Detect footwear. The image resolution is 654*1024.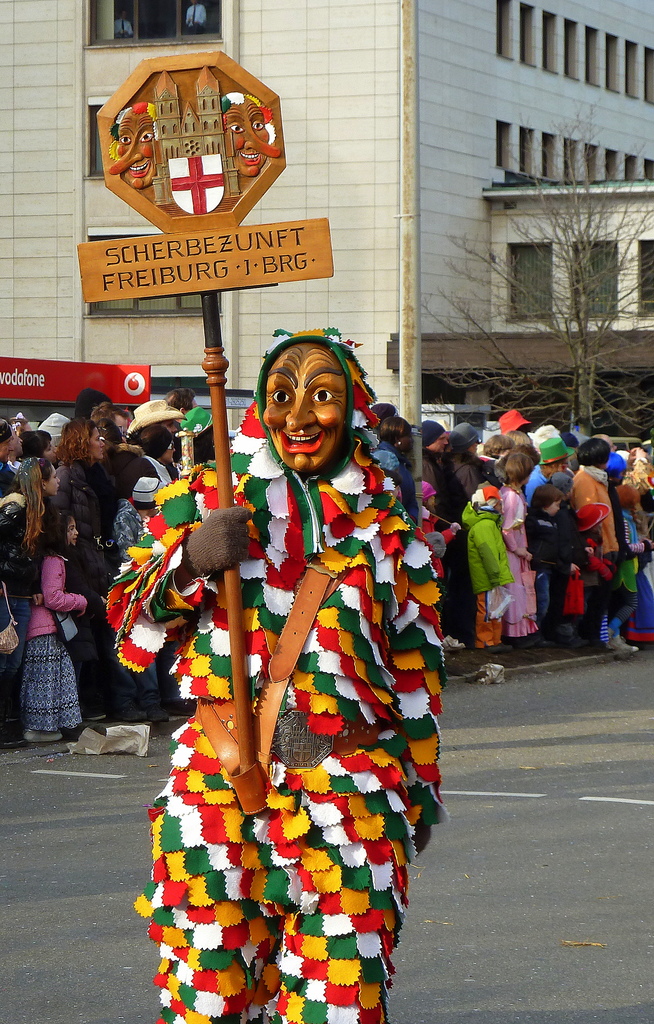
bbox=[145, 693, 170, 723].
